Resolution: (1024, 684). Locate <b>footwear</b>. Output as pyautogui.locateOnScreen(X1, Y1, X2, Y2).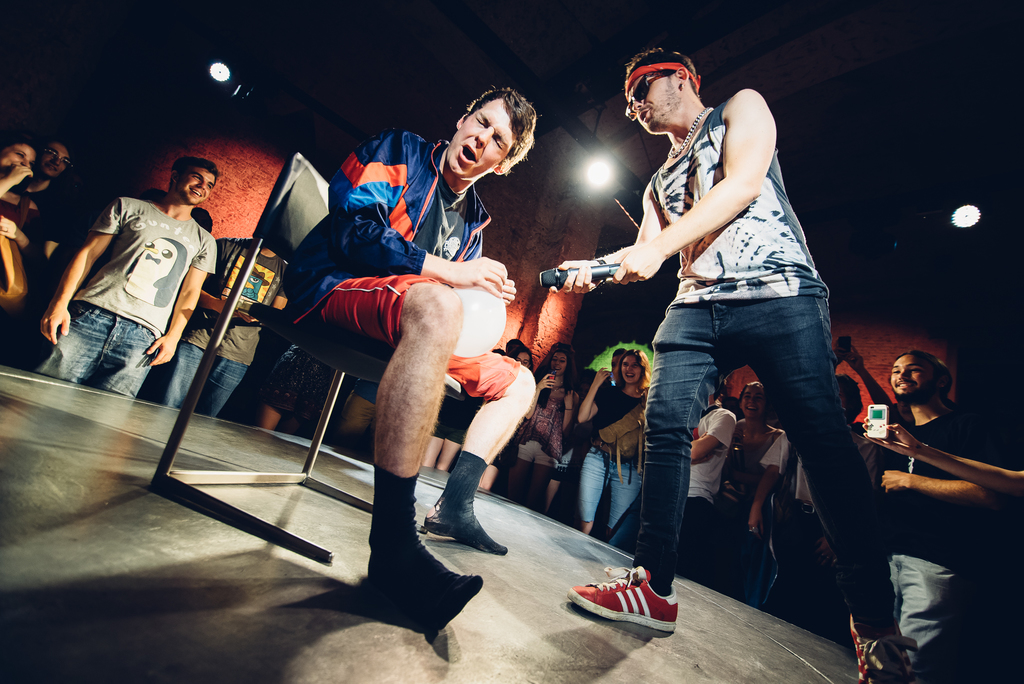
pyautogui.locateOnScreen(579, 576, 673, 638).
